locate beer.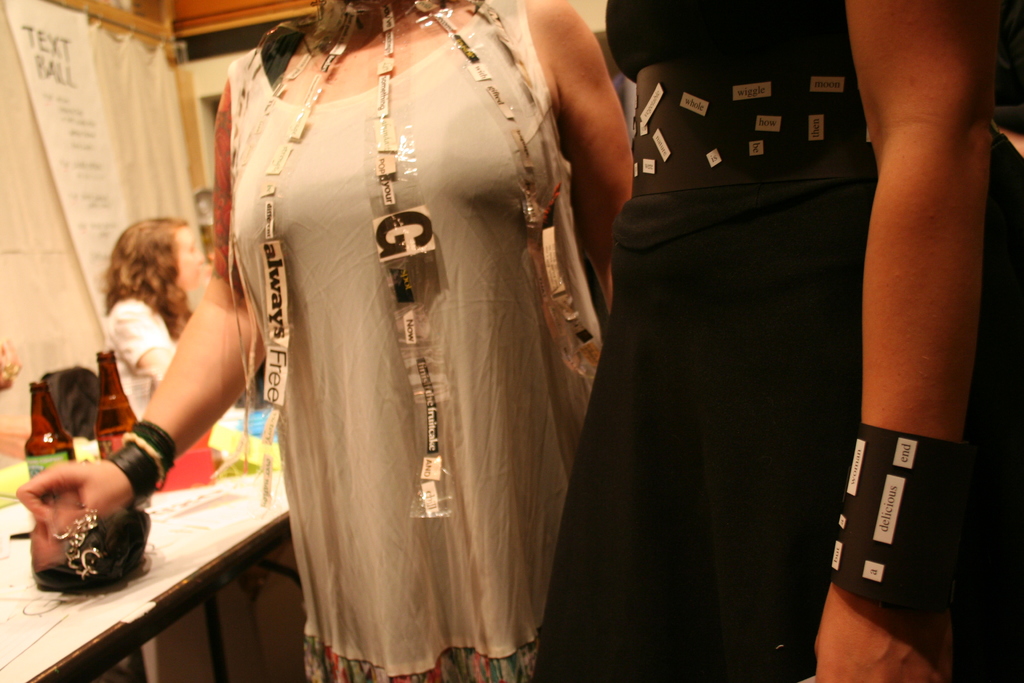
Bounding box: select_region(20, 384, 79, 476).
